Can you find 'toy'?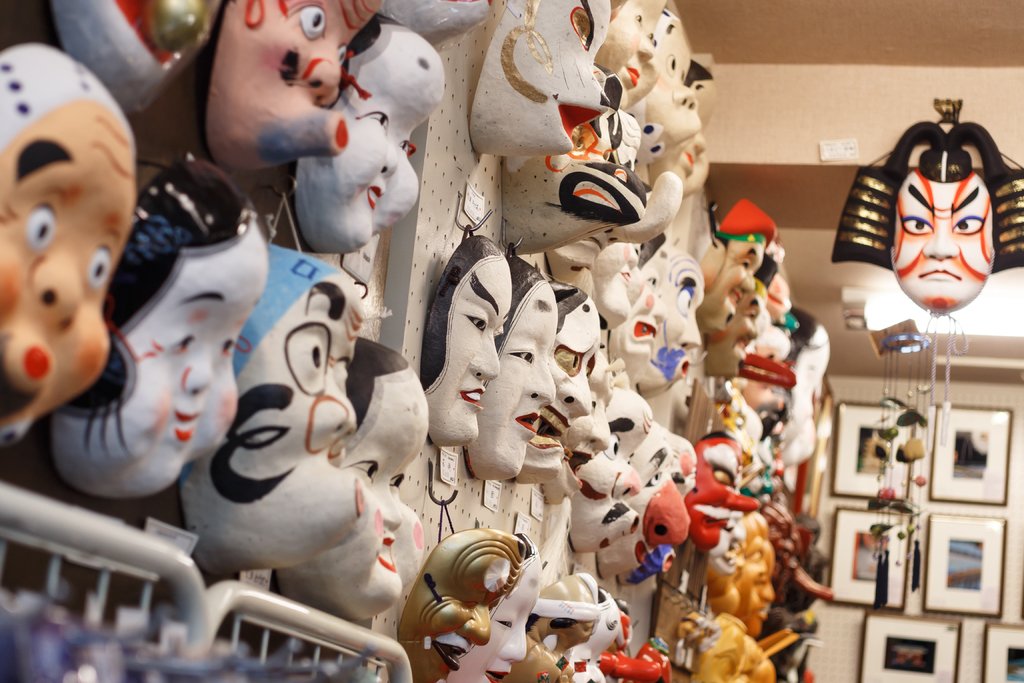
Yes, bounding box: bbox=(639, 242, 704, 404).
